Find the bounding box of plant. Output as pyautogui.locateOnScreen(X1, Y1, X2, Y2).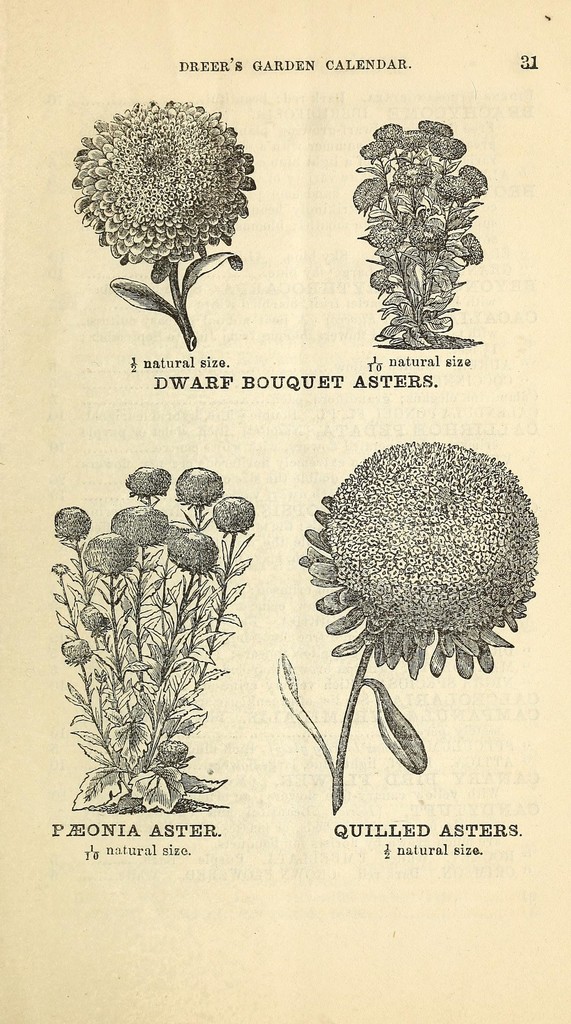
pyautogui.locateOnScreen(350, 113, 506, 357).
